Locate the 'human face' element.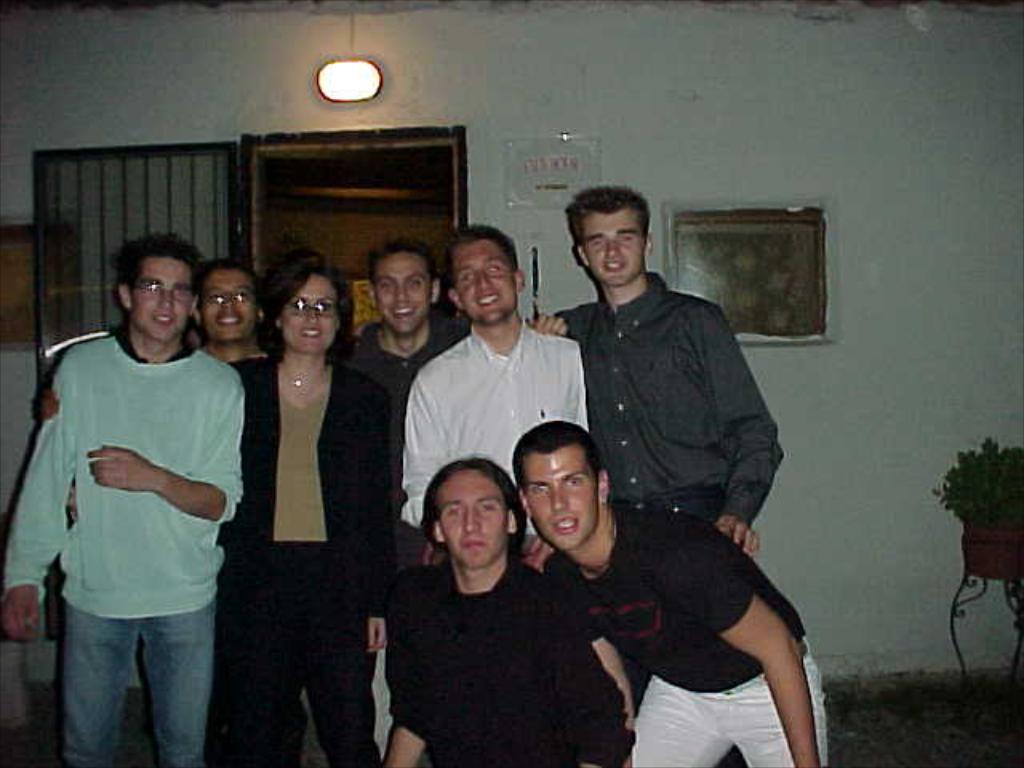
Element bbox: x1=525 y1=434 x2=602 y2=550.
